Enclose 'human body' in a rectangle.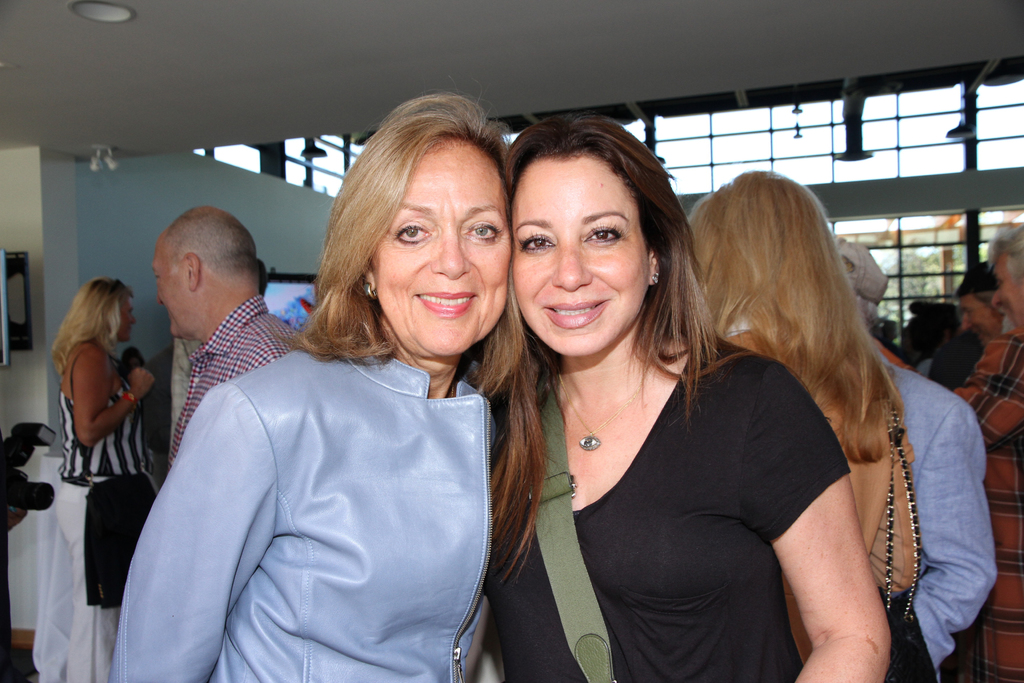
56 276 157 682.
